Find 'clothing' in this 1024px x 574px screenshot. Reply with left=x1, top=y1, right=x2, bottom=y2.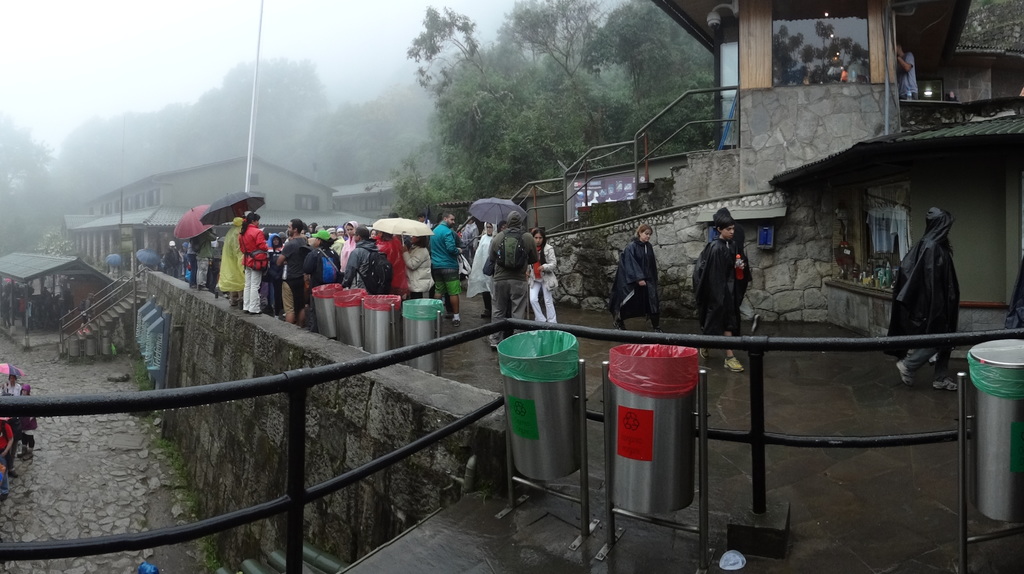
left=303, top=246, right=347, bottom=328.
